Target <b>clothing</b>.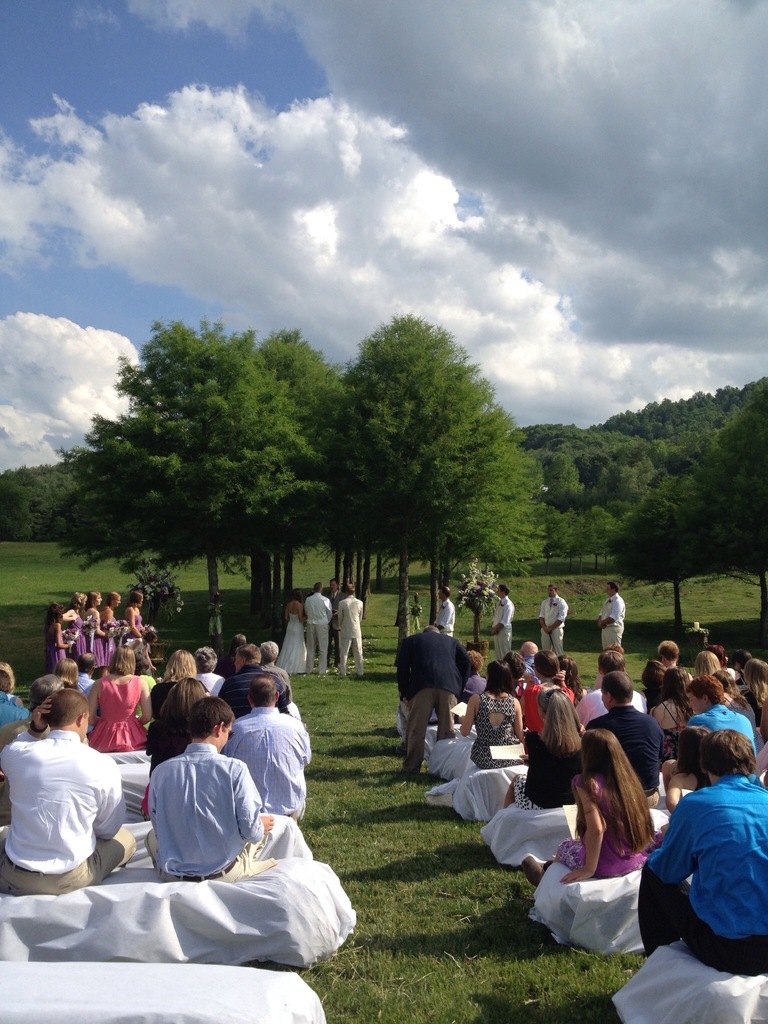
Target region: (x1=130, y1=730, x2=267, y2=890).
